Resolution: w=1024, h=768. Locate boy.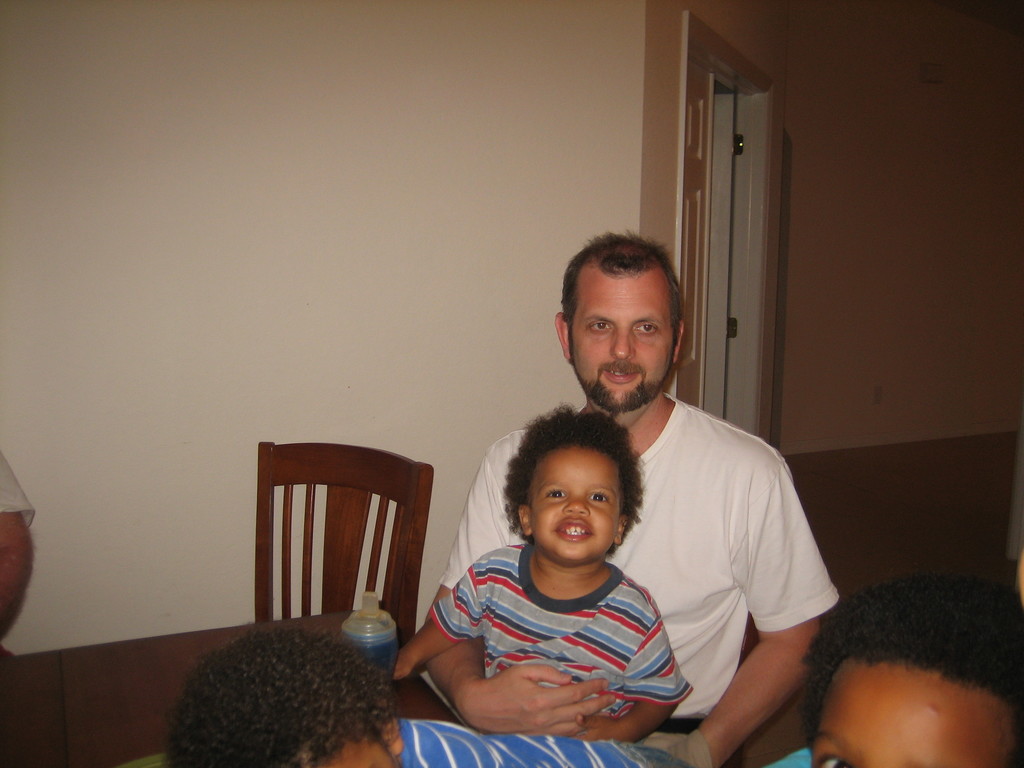
locate(159, 626, 687, 767).
